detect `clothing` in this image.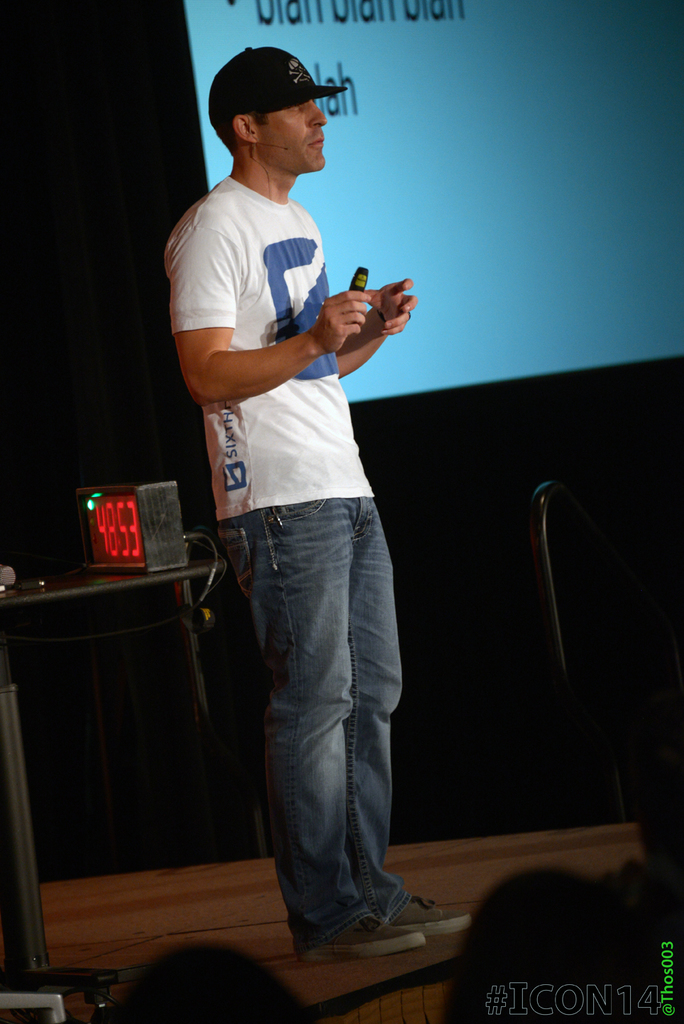
Detection: (162,176,420,954).
